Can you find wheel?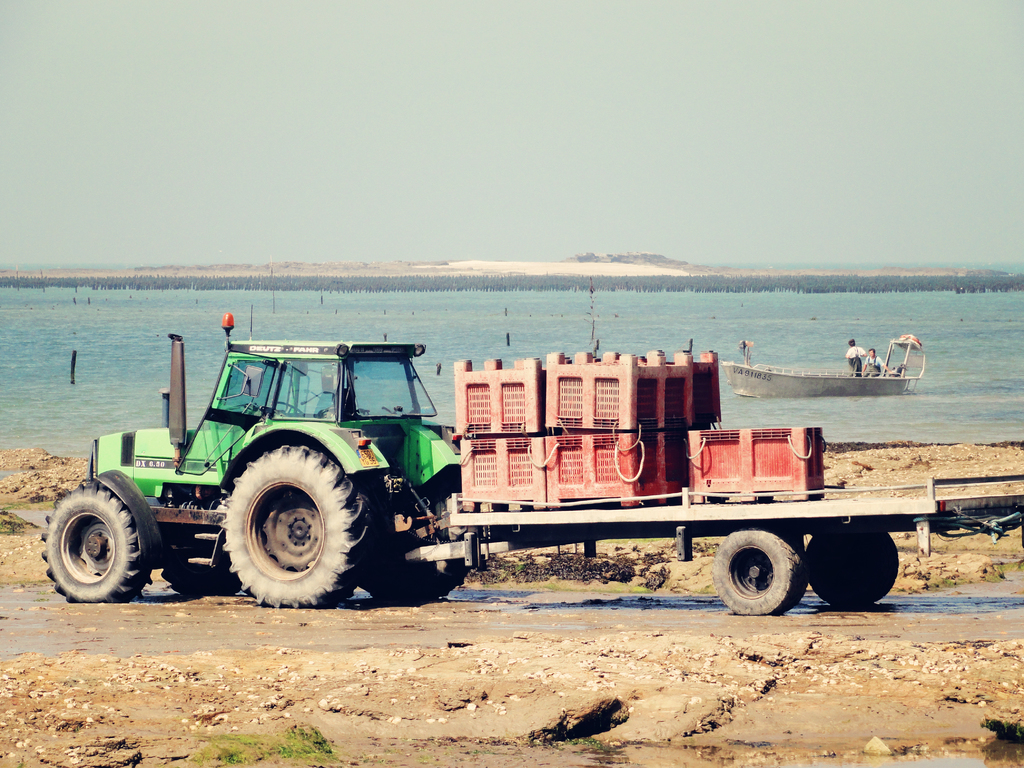
Yes, bounding box: locate(41, 481, 152, 602).
